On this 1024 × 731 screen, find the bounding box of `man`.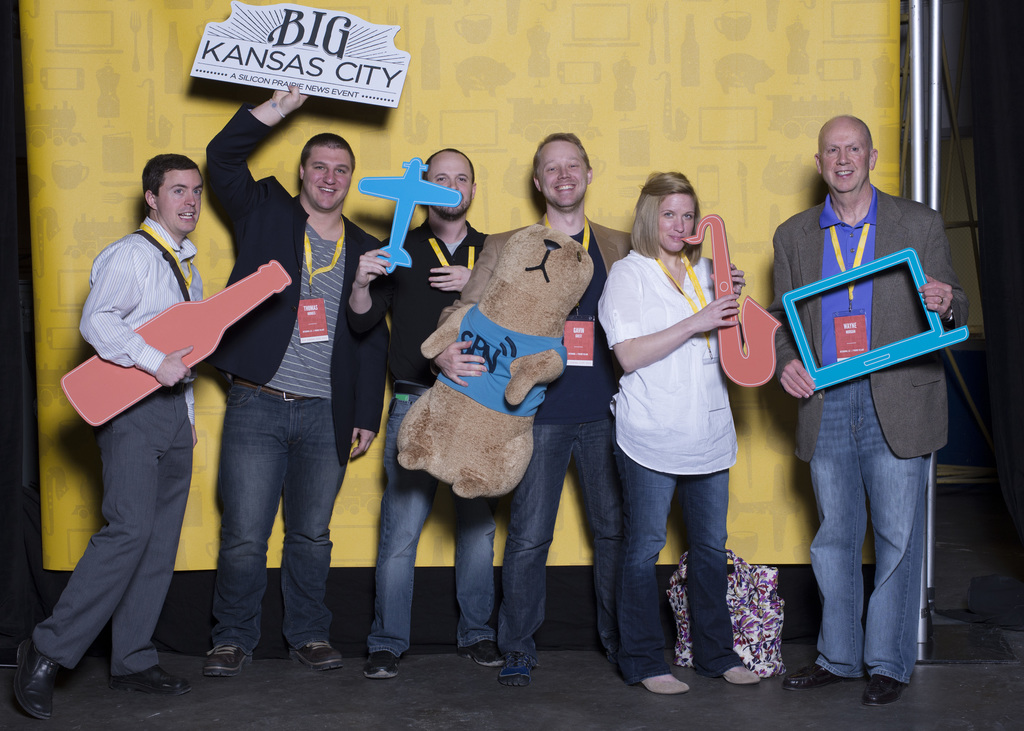
Bounding box: bbox(340, 149, 488, 679).
